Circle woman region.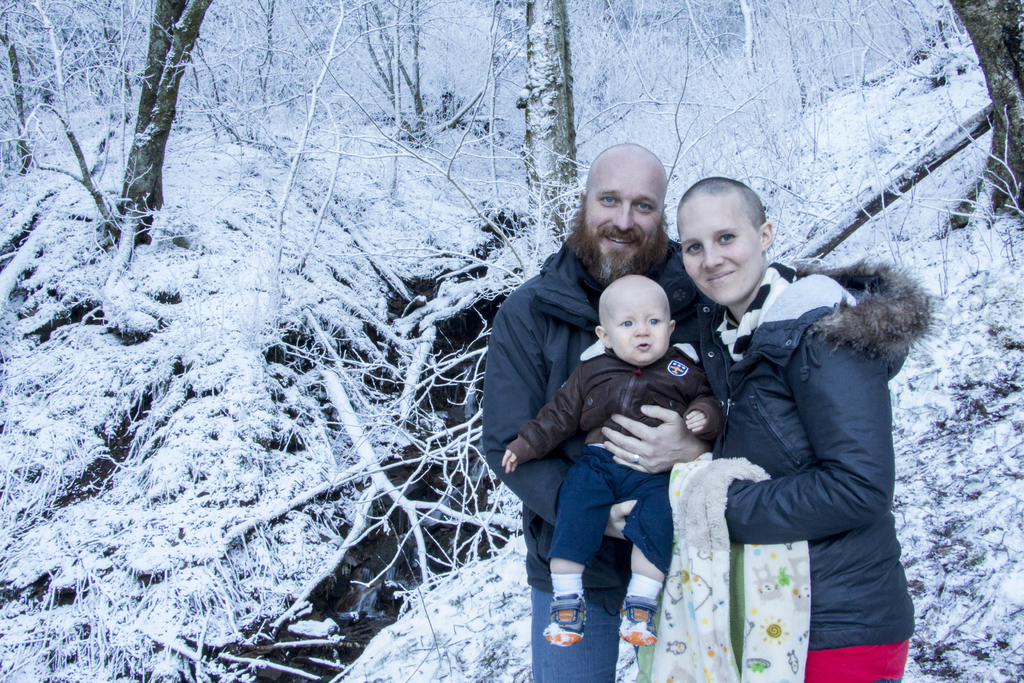
Region: 662 184 918 671.
